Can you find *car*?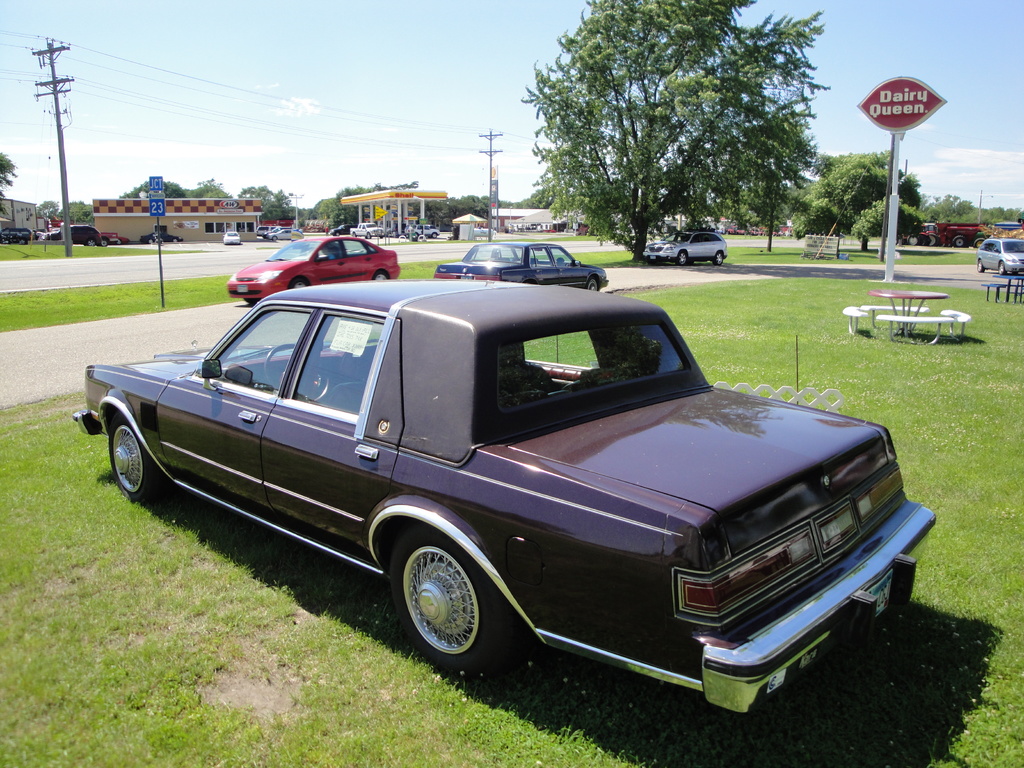
Yes, bounding box: 643:224:733:262.
